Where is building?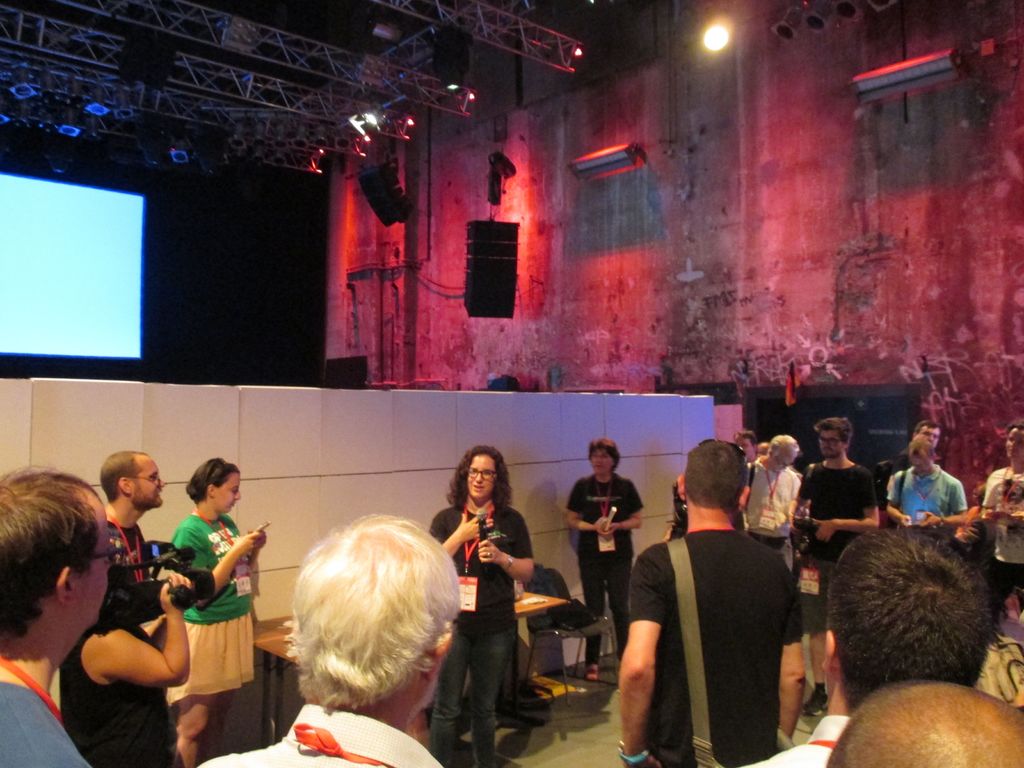
BBox(314, 0, 1023, 522).
